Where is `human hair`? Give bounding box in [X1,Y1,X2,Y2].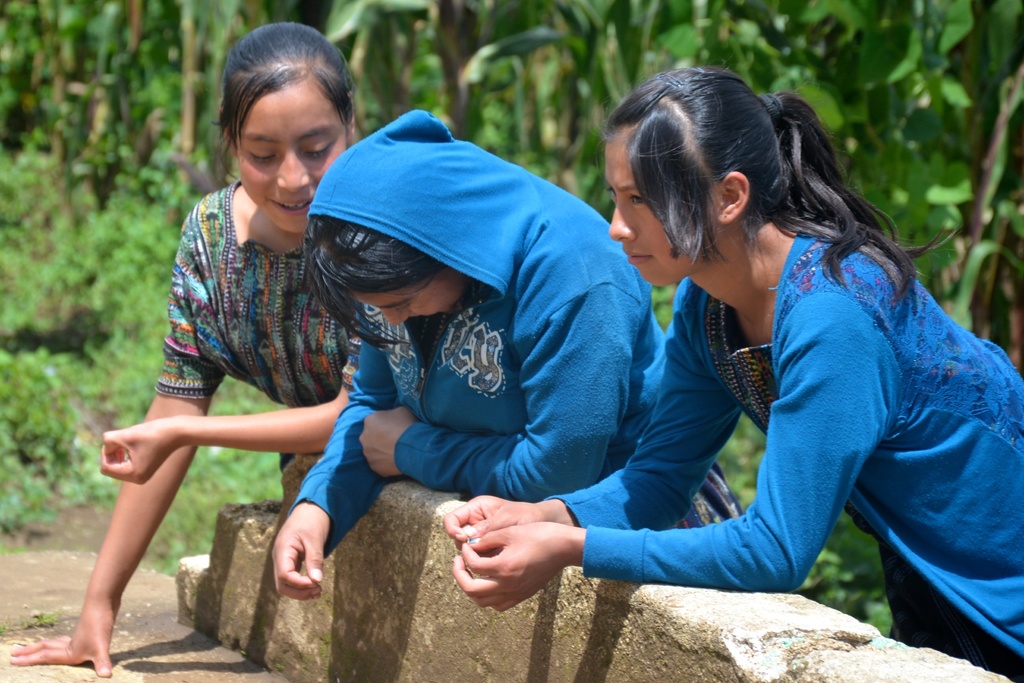
[303,212,444,356].
